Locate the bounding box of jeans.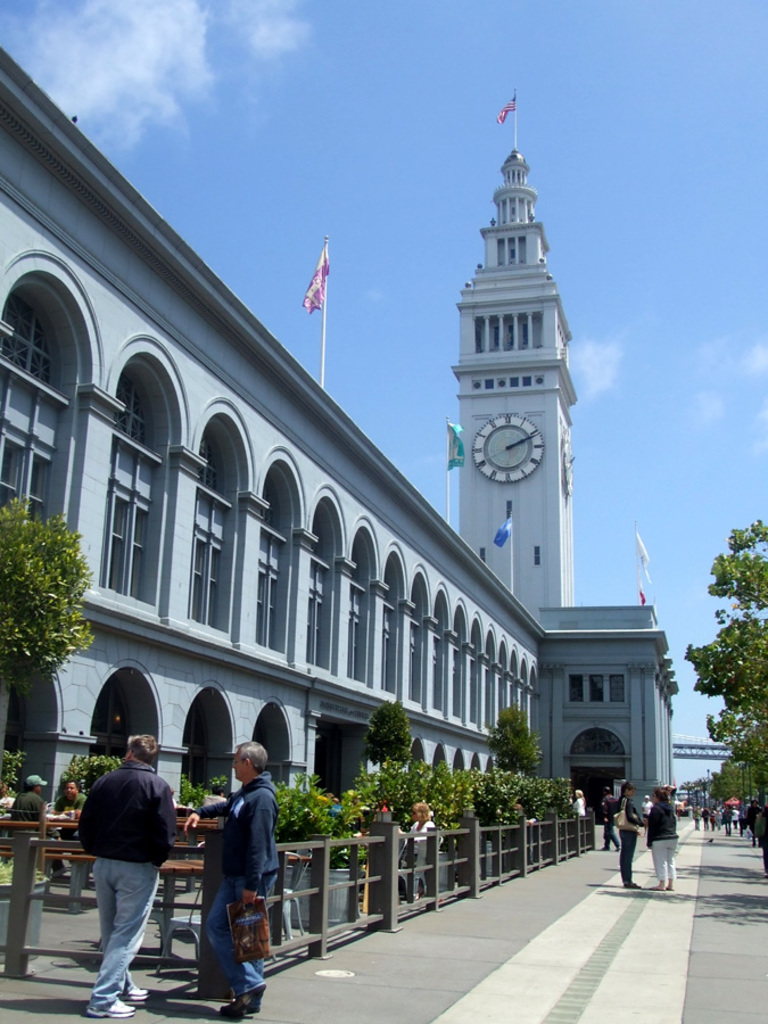
Bounding box: (left=75, top=845, right=165, bottom=1010).
